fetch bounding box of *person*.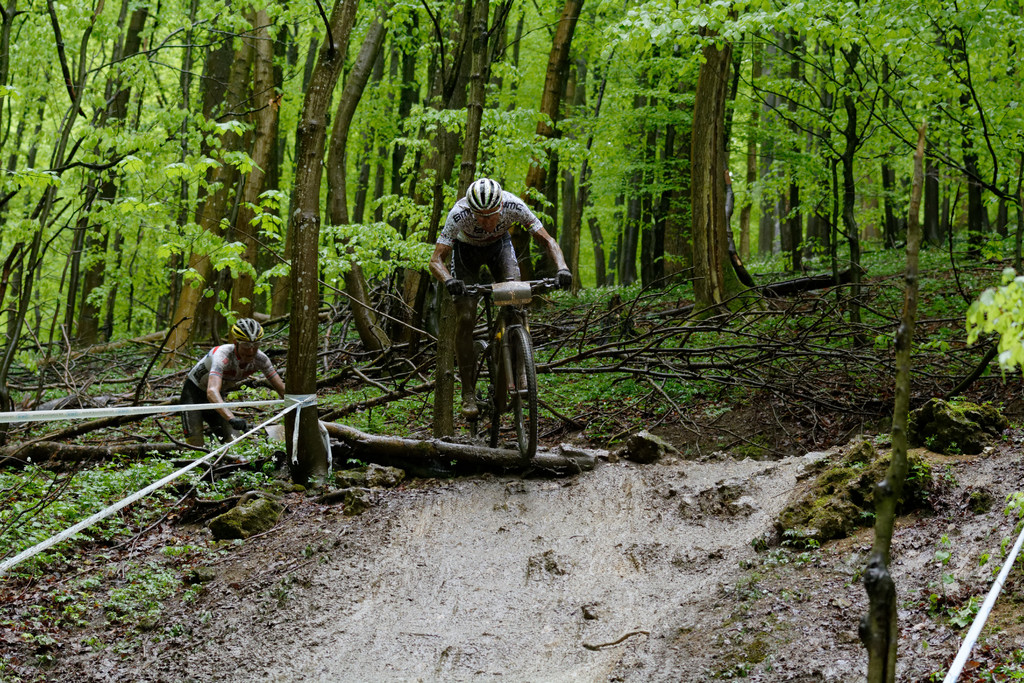
Bbox: <region>435, 148, 565, 464</region>.
